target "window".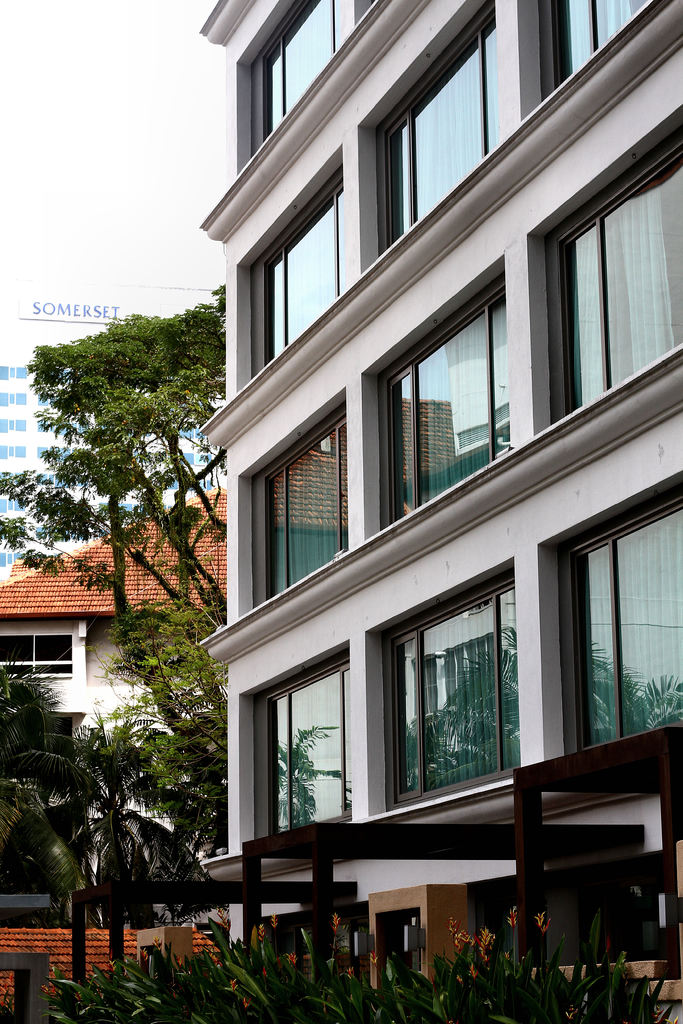
Target region: (530,95,682,442).
